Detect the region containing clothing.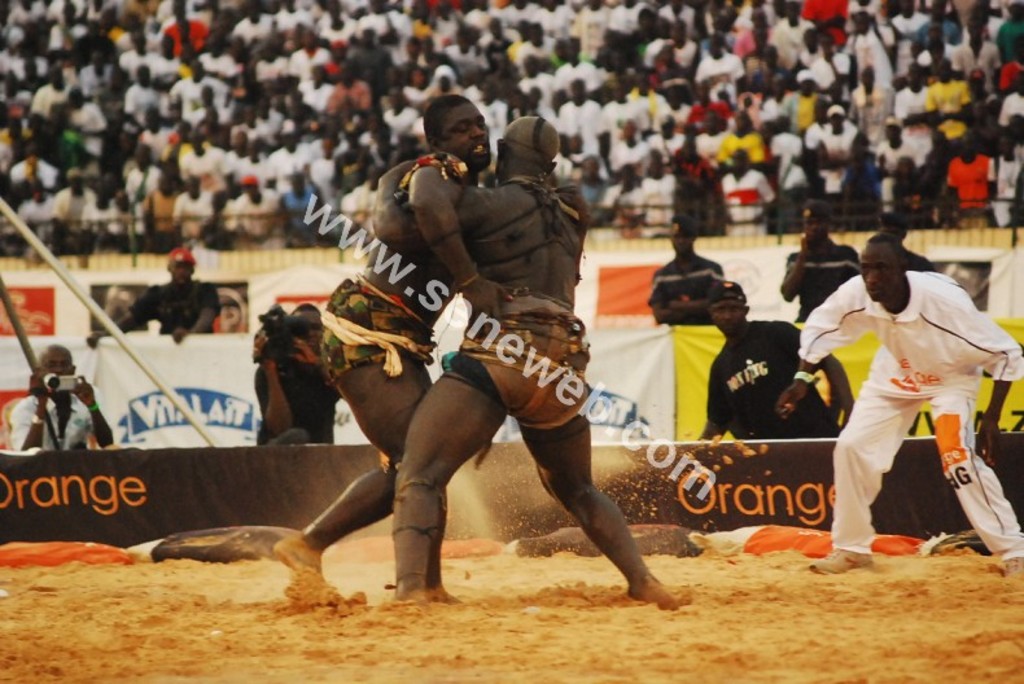
bbox=[441, 286, 588, 438].
